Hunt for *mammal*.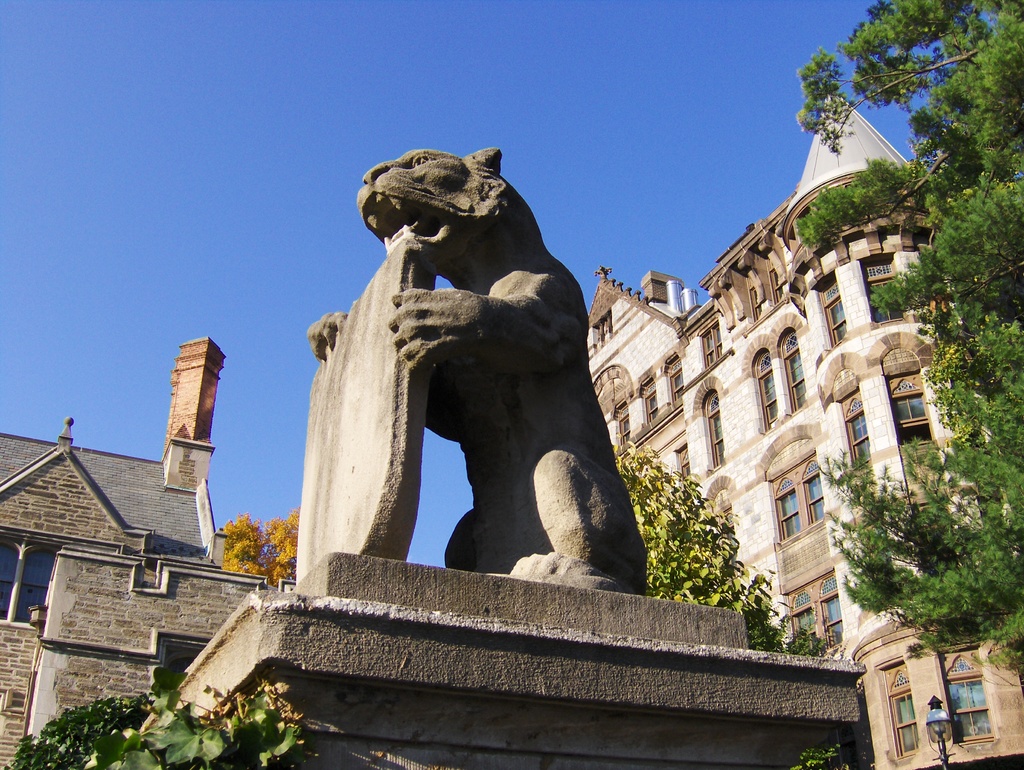
Hunted down at (left=337, top=131, right=668, bottom=624).
